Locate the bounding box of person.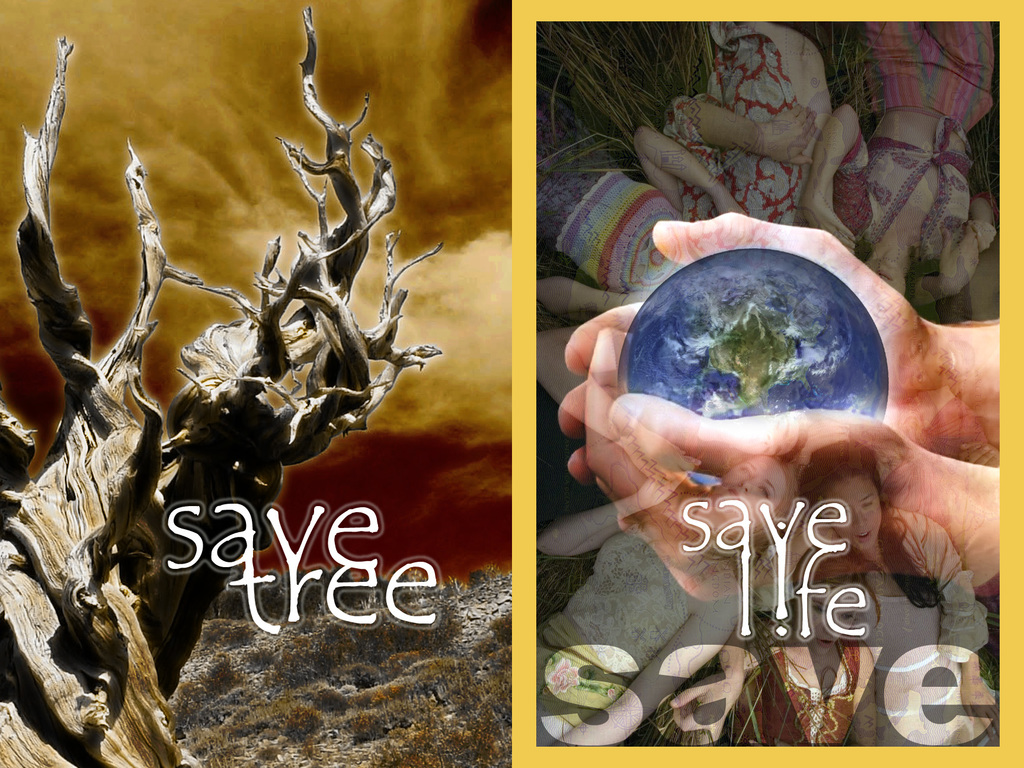
Bounding box: (x1=754, y1=443, x2=992, y2=742).
